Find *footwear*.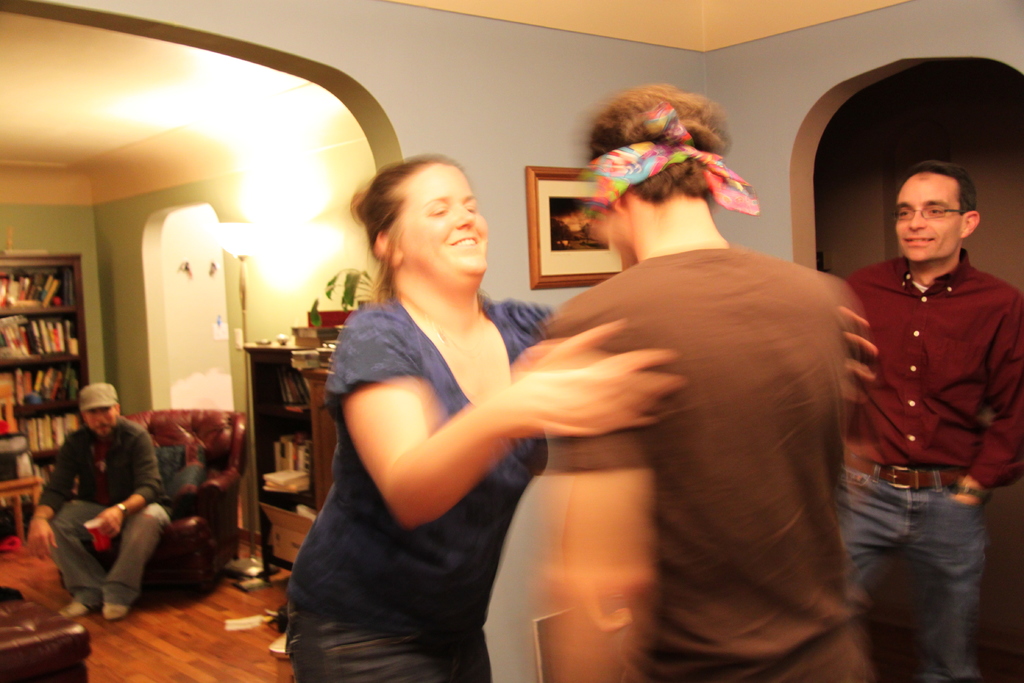
rect(102, 597, 130, 625).
